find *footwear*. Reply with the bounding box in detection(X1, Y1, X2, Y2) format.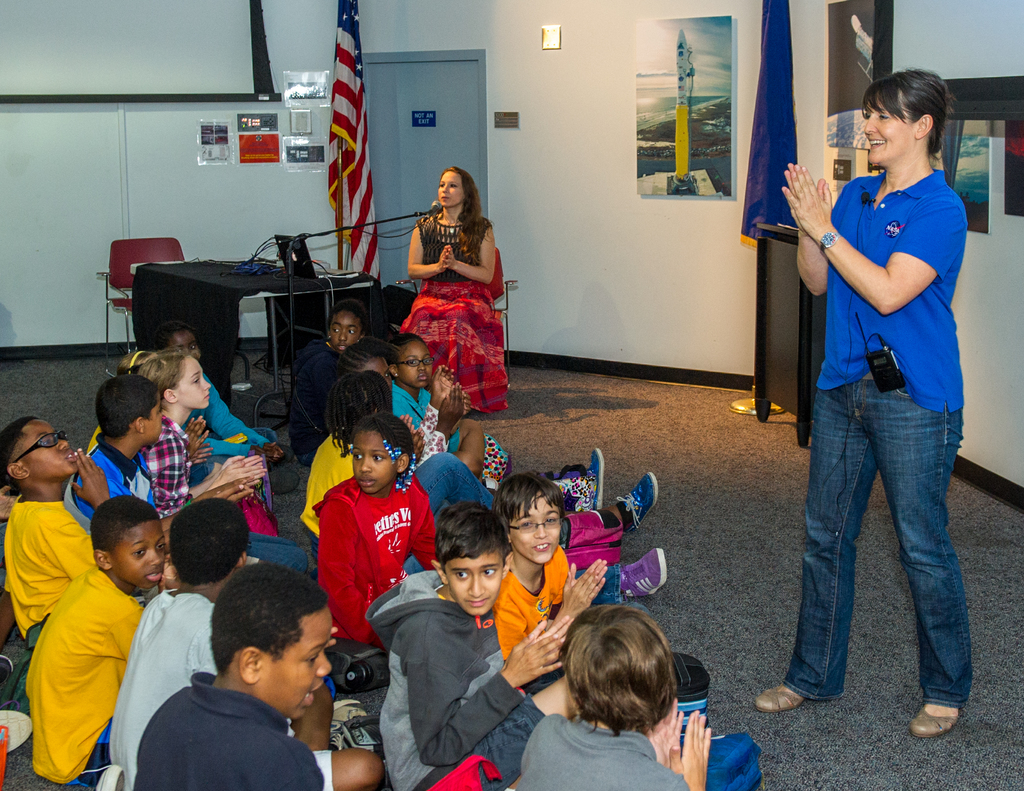
detection(920, 676, 993, 755).
